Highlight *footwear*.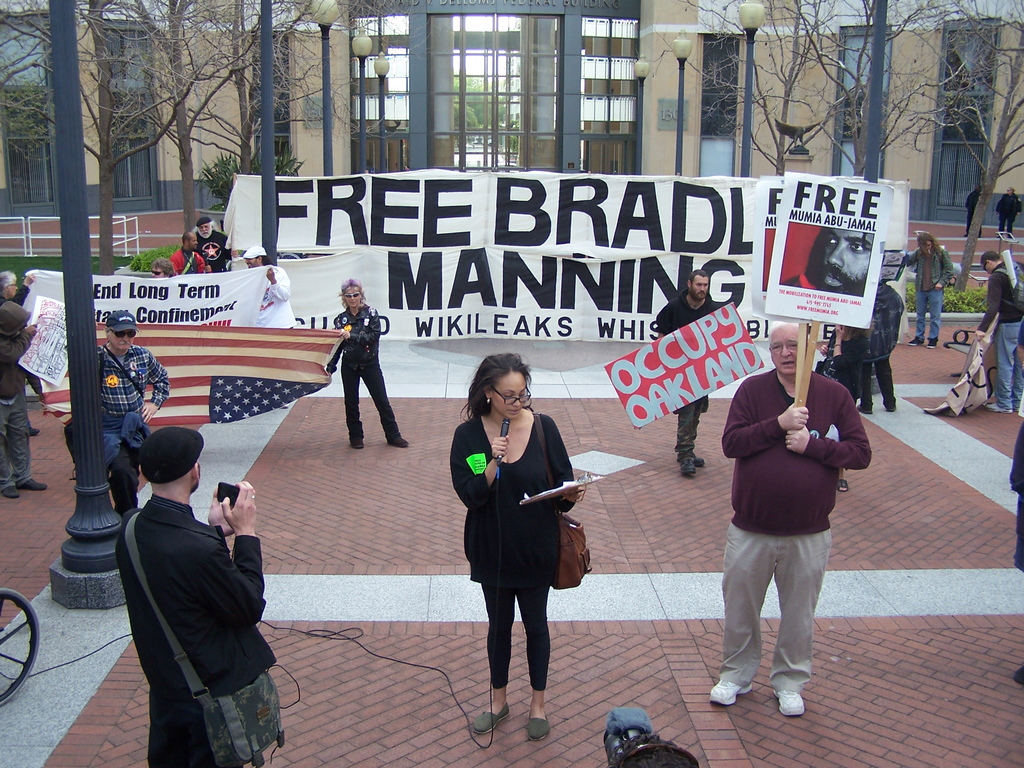
Highlighted region: [927, 339, 939, 348].
